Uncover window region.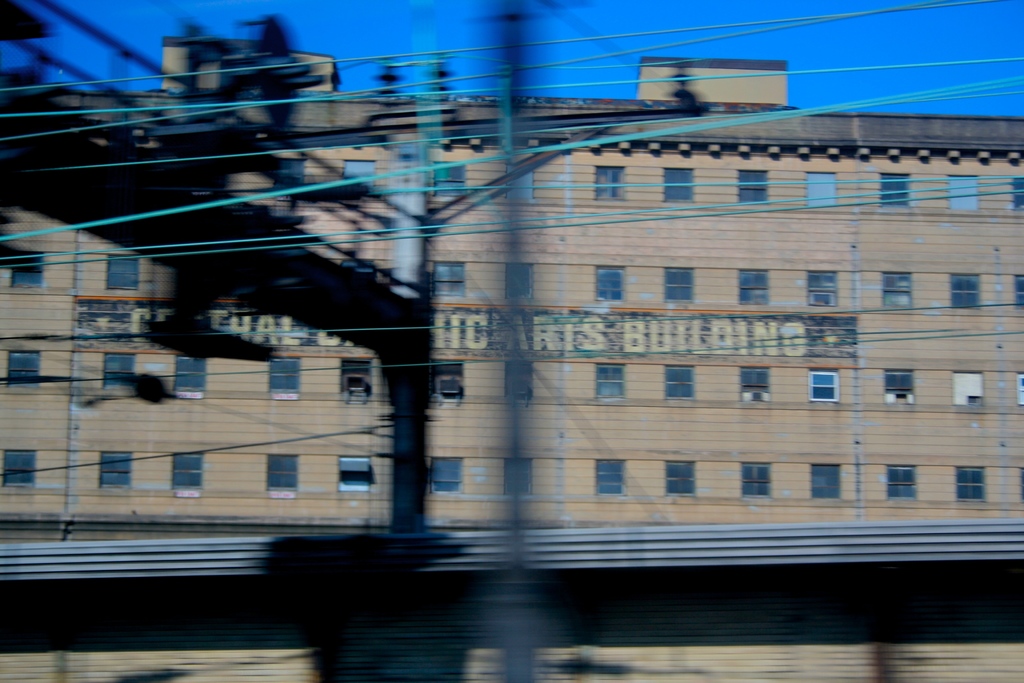
Uncovered: <region>737, 464, 769, 493</region>.
